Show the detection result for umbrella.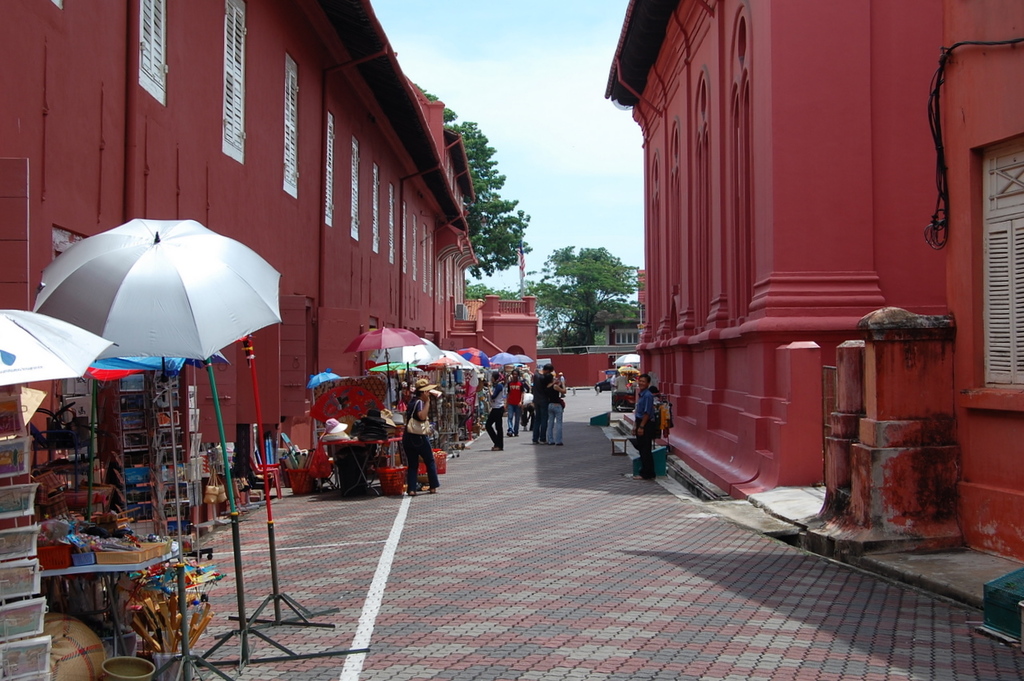
0:308:118:391.
